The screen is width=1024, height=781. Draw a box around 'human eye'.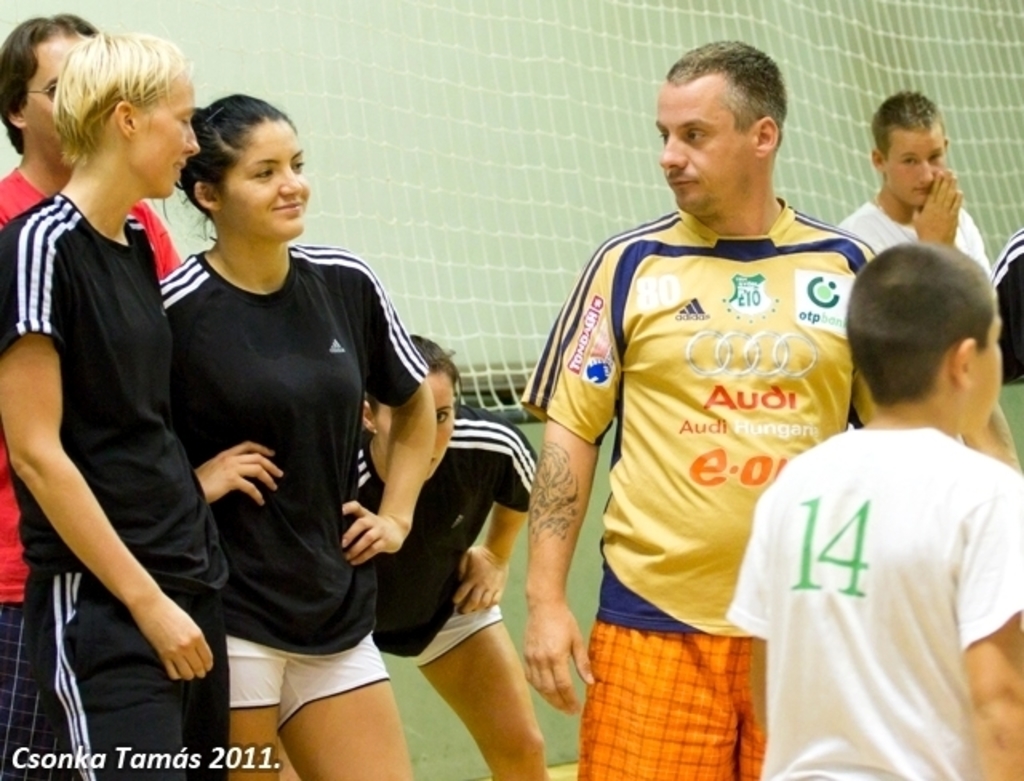
<box>248,162,272,184</box>.
